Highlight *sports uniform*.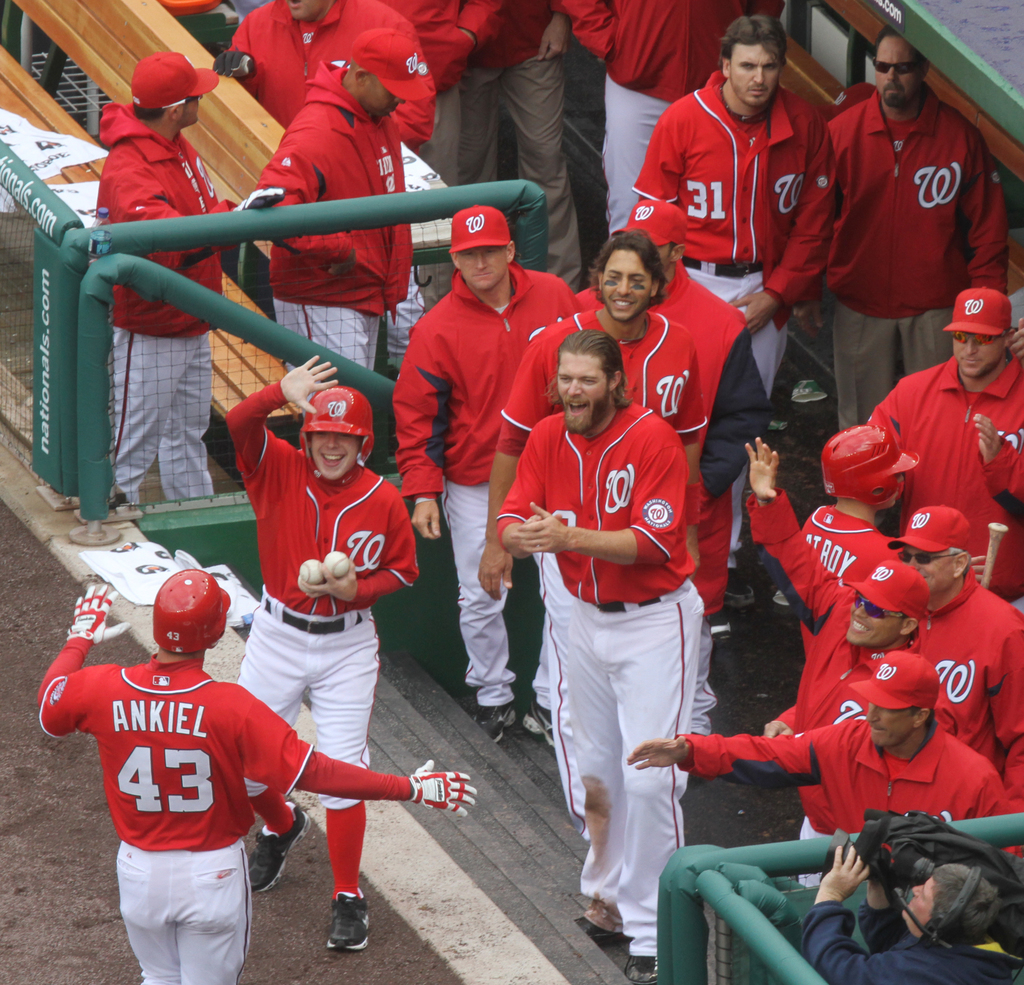
Highlighted region: bbox=(484, 406, 712, 981).
